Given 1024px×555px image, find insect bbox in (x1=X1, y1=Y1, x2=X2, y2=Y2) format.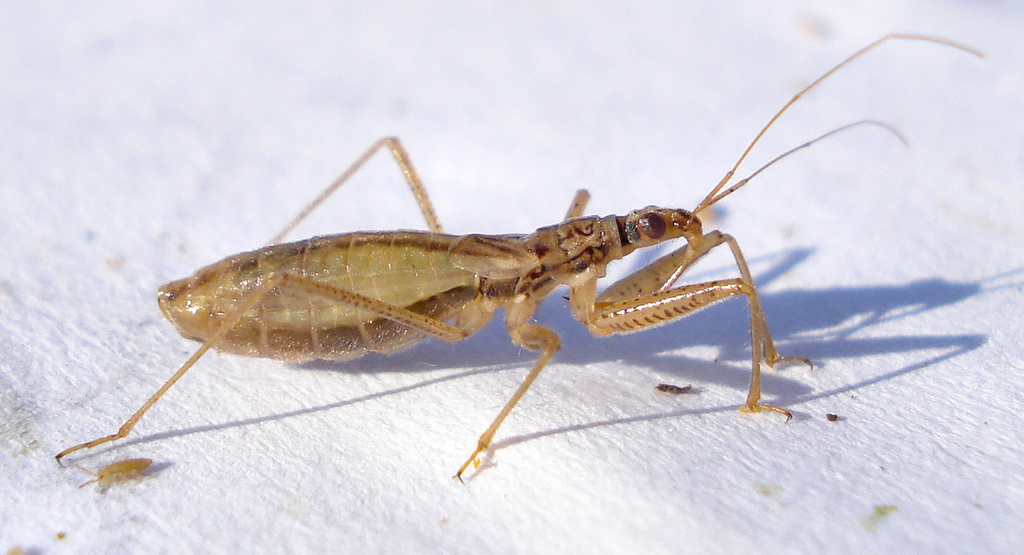
(x1=72, y1=457, x2=152, y2=489).
